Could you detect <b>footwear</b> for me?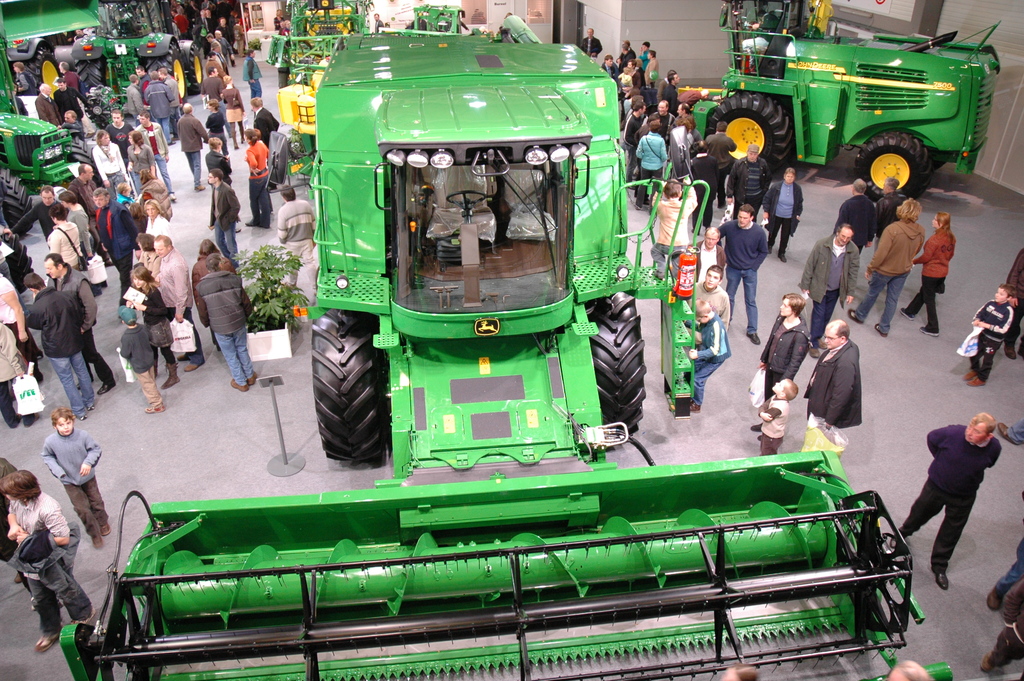
Detection result: <region>88, 404, 96, 409</region>.
